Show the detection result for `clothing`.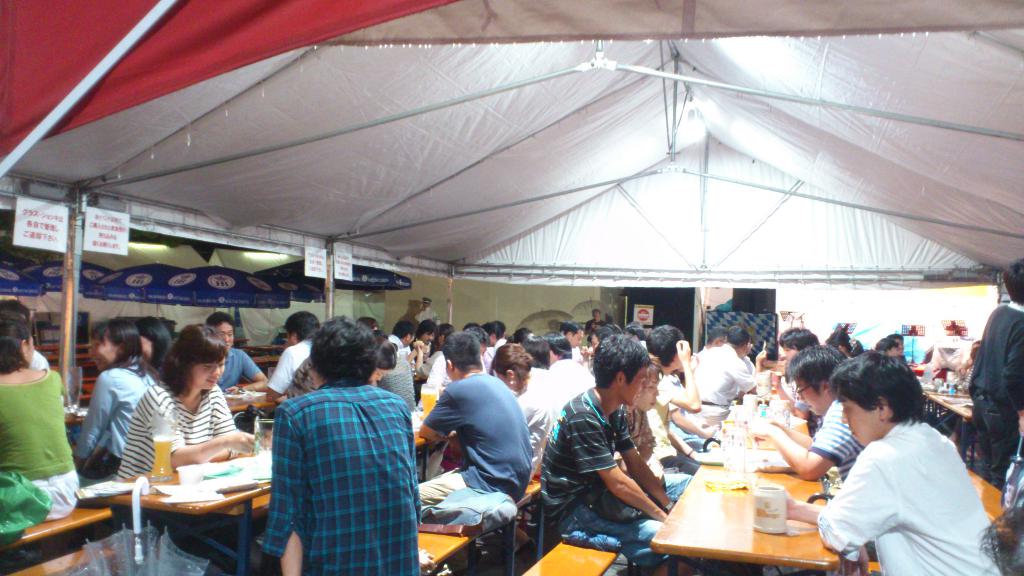
(386,337,420,412).
